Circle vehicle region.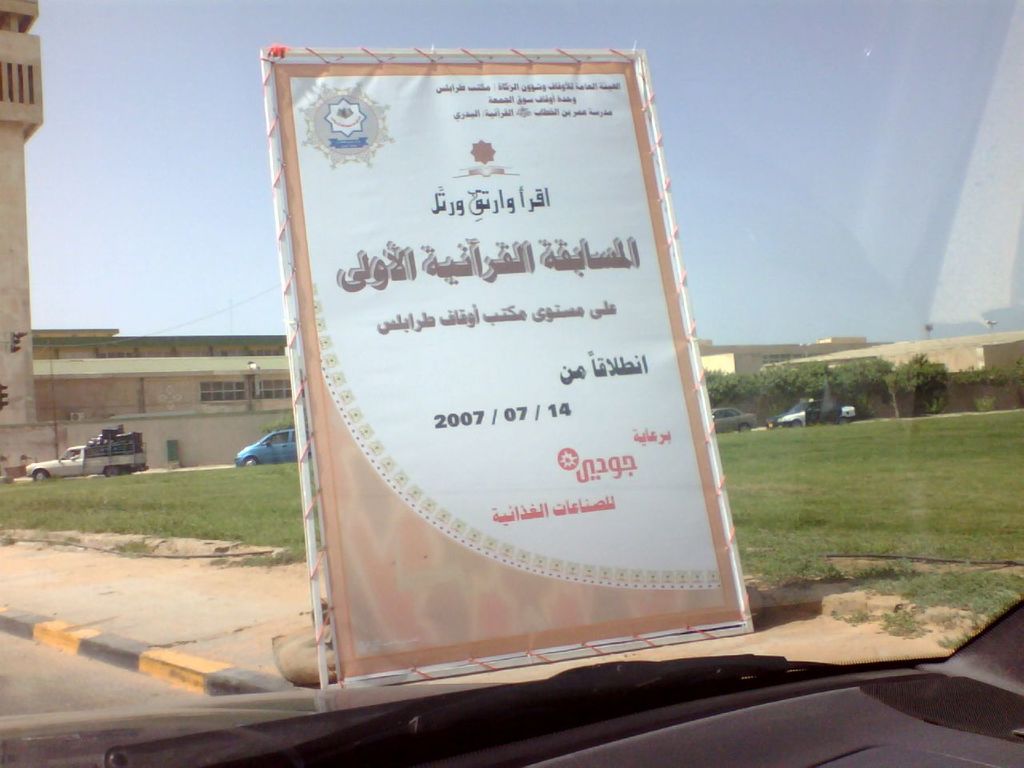
Region: box(237, 422, 297, 470).
